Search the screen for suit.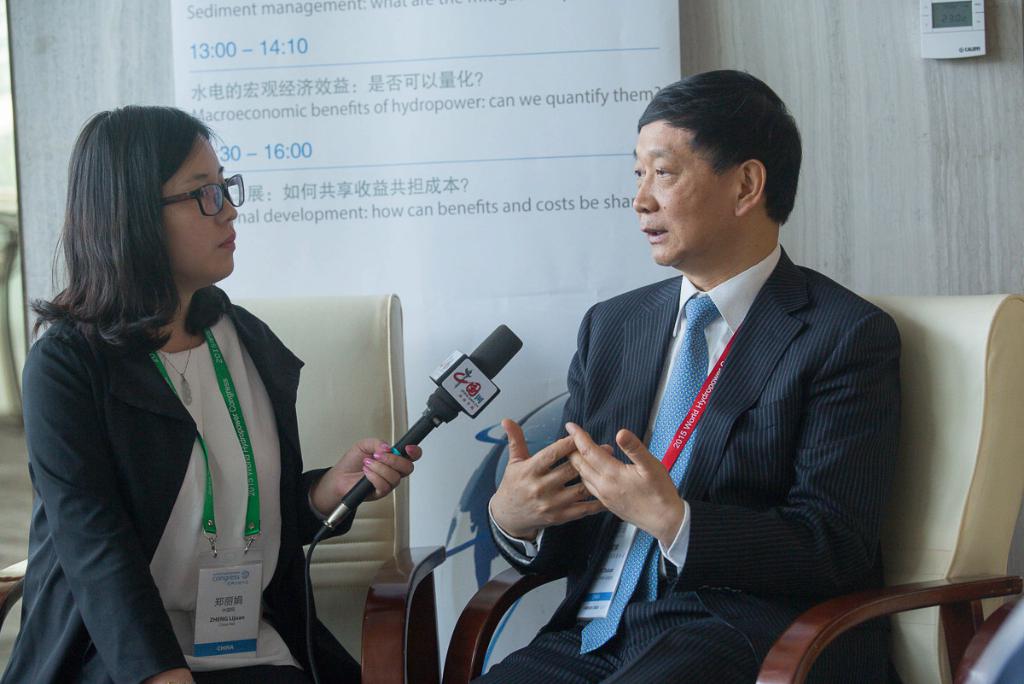
Found at <box>552,133,936,663</box>.
